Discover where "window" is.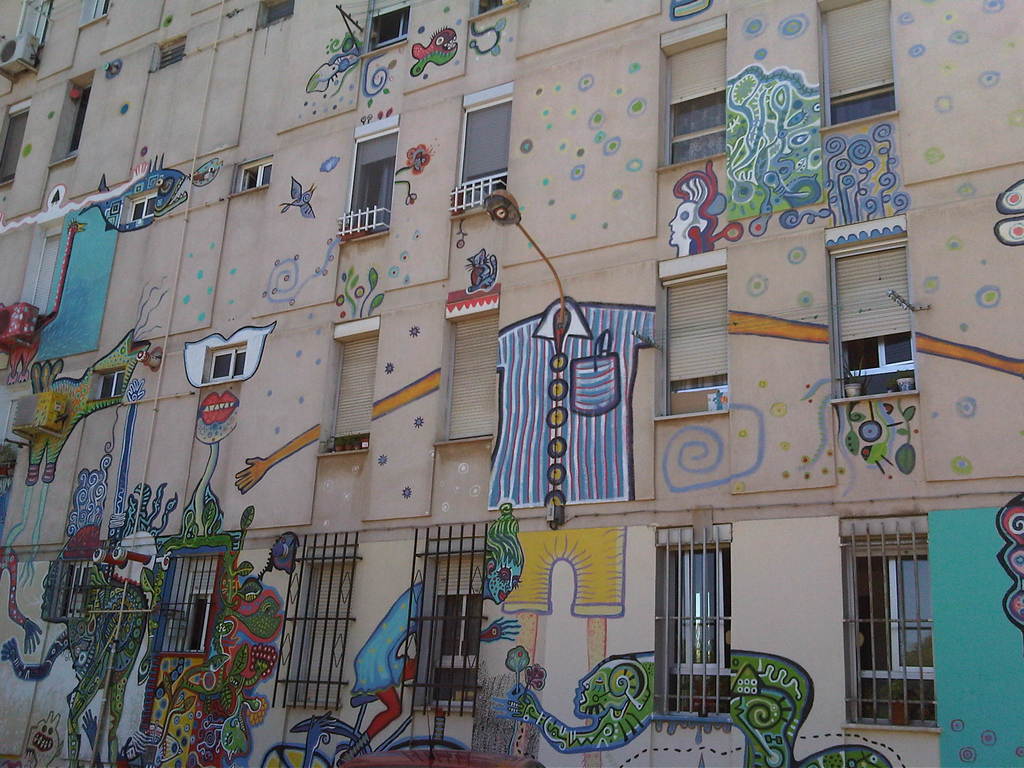
Discovered at [left=368, top=0, right=408, bottom=53].
